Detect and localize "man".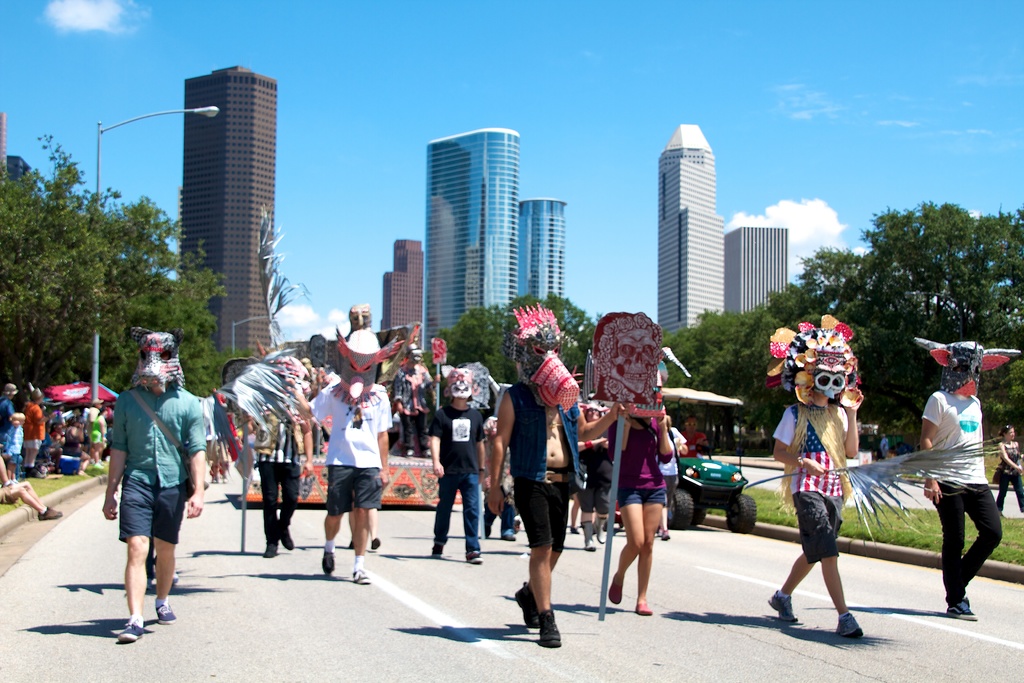
Localized at 680 412 716 465.
